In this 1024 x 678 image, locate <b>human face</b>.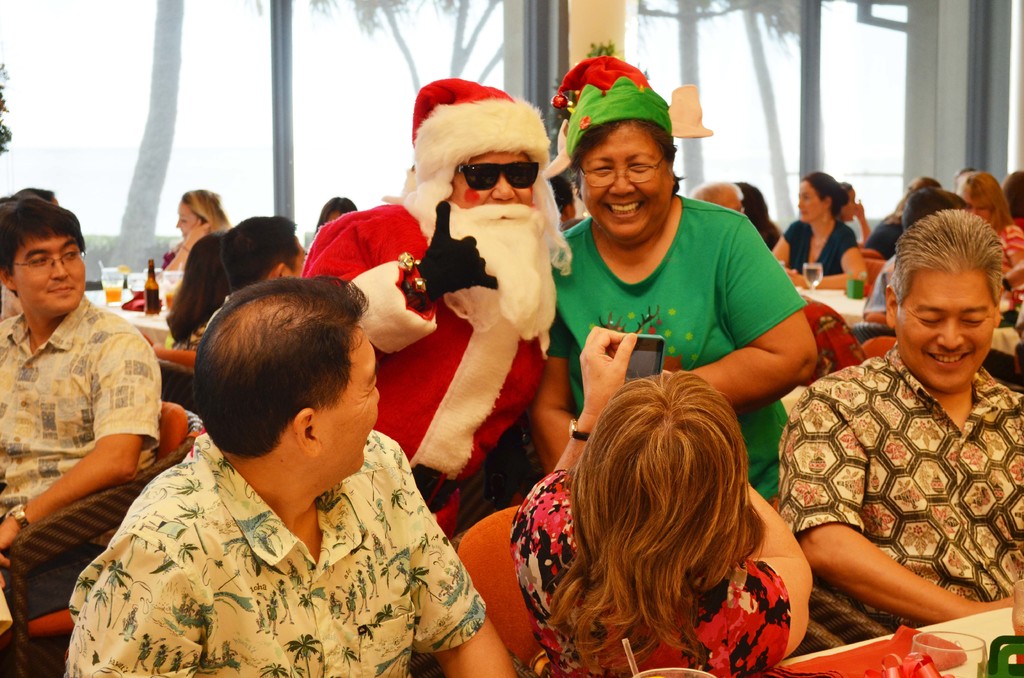
Bounding box: [13,232,84,316].
